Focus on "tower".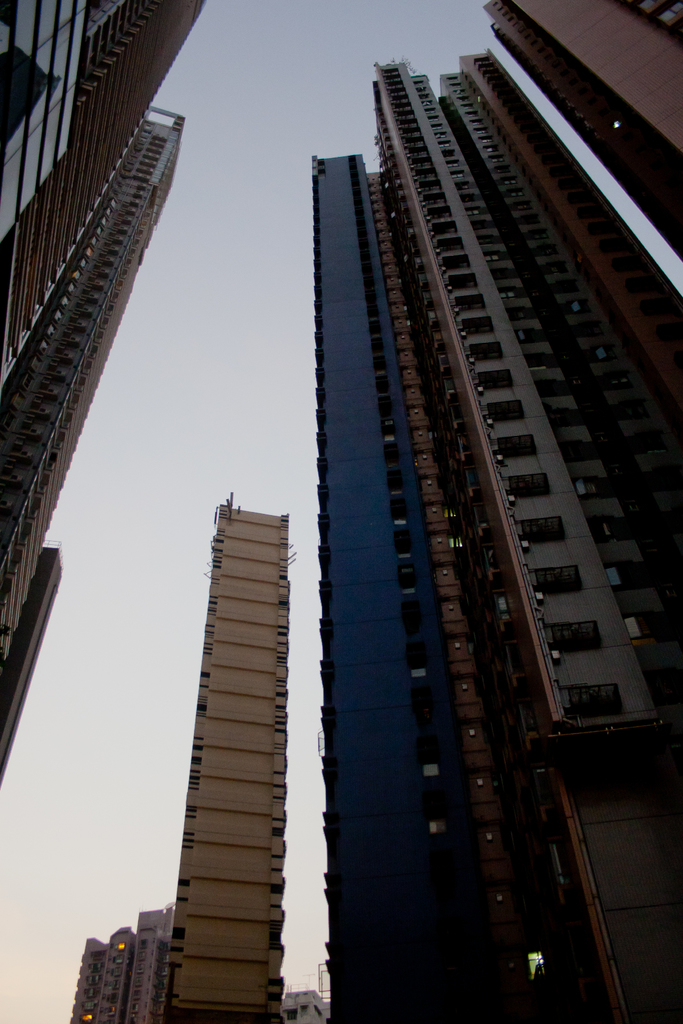
Focused at 1, 106, 181, 648.
